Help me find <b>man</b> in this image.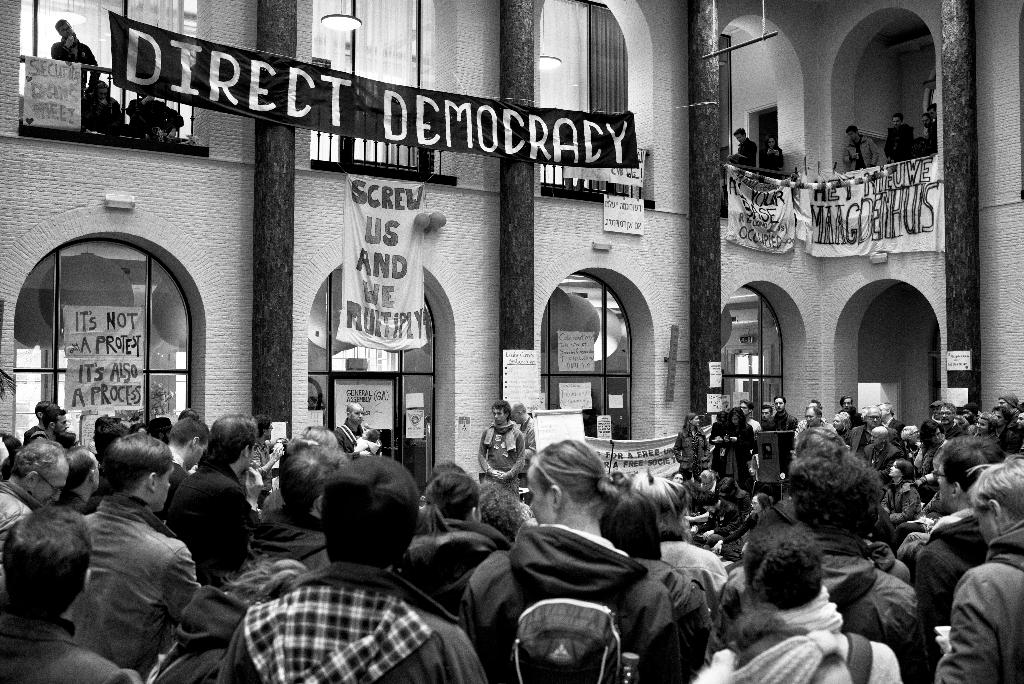
Found it: (927, 101, 937, 154).
